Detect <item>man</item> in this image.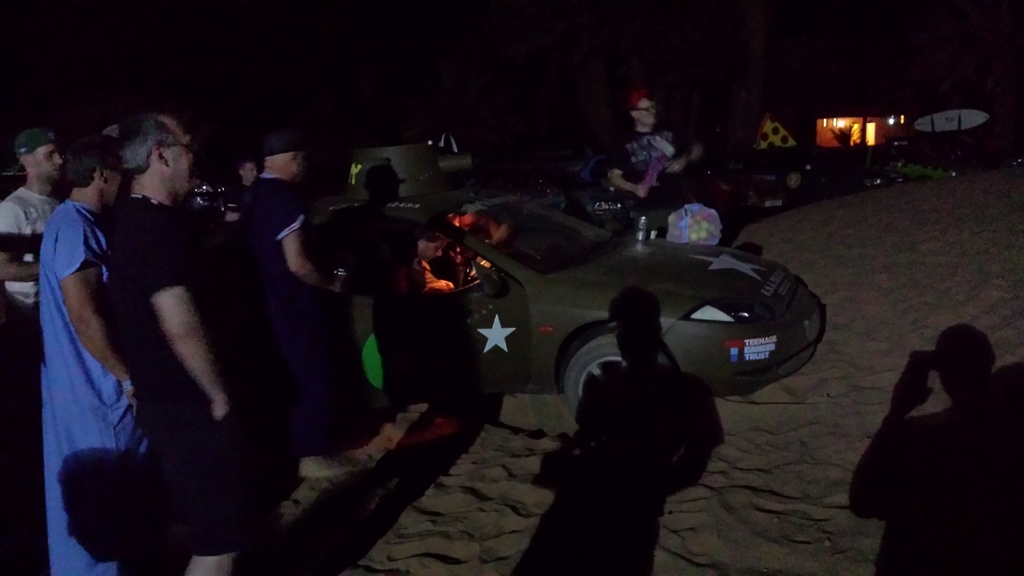
Detection: 236,159,259,191.
